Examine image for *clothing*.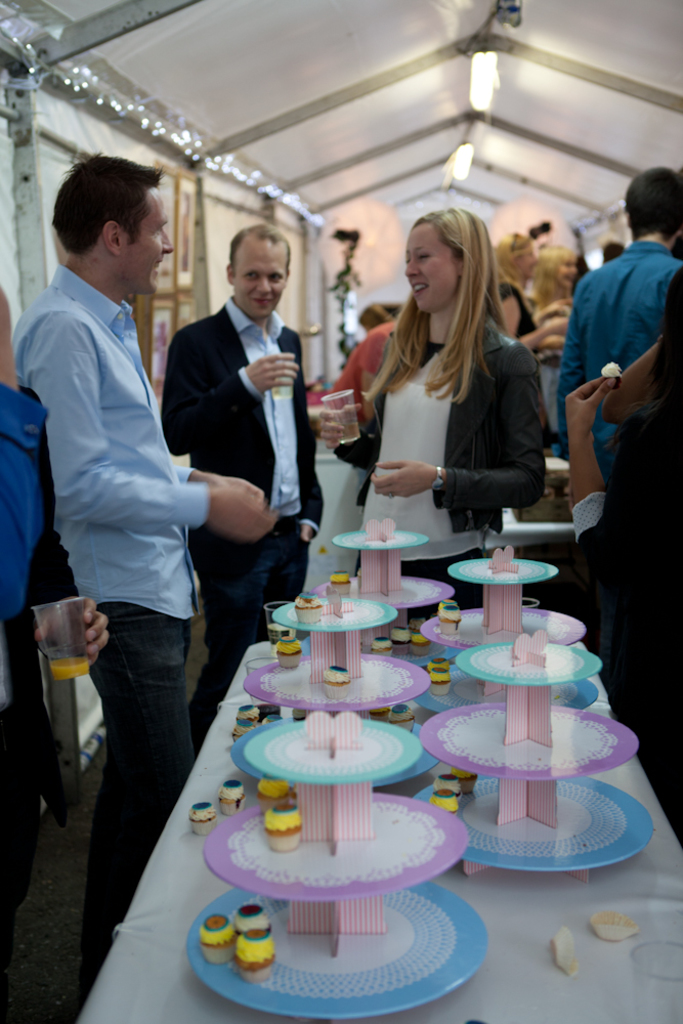
Examination result: <region>494, 281, 543, 351</region>.
